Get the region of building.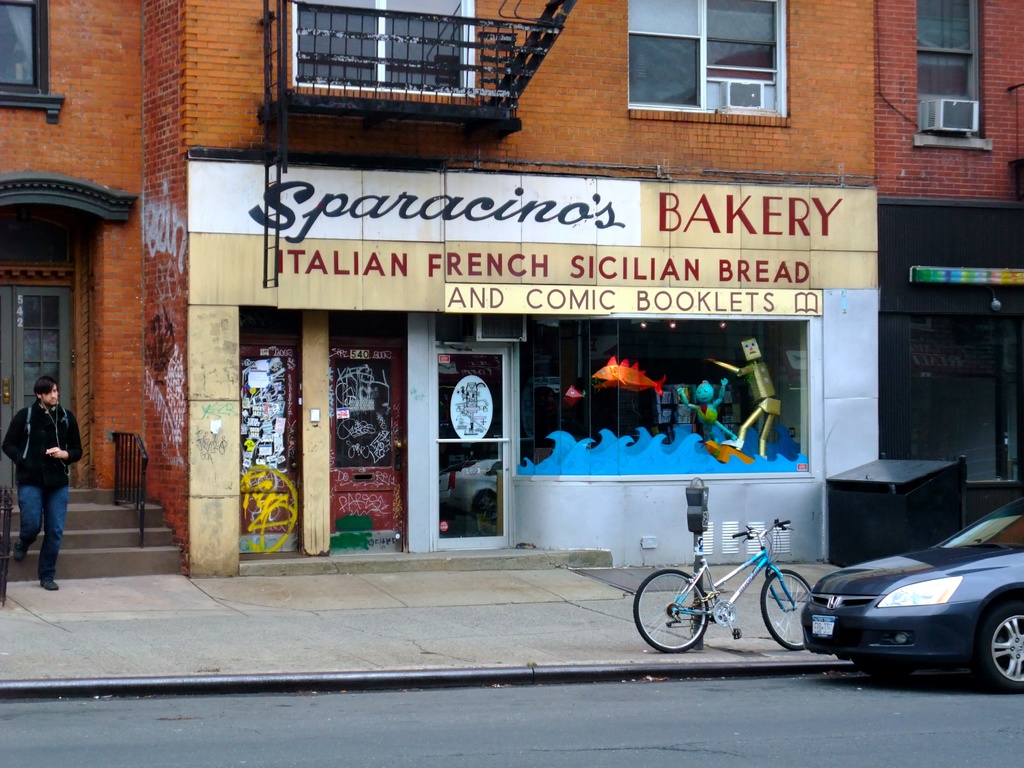
region(0, 0, 879, 577).
